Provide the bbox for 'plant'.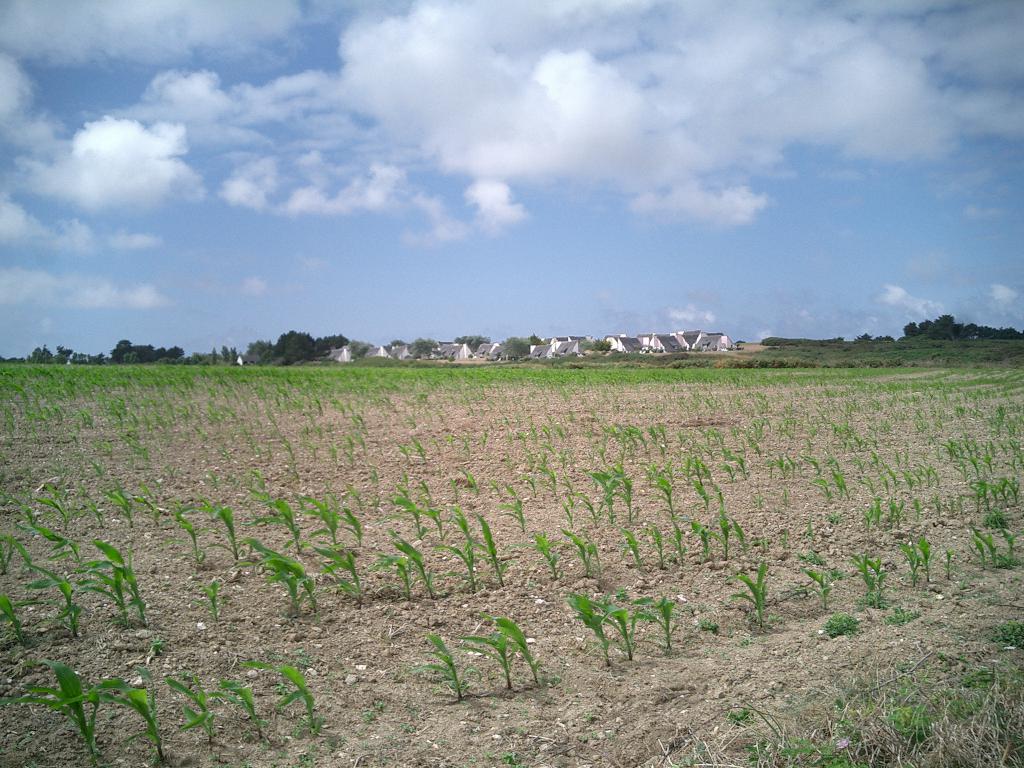
bbox(689, 476, 713, 511).
